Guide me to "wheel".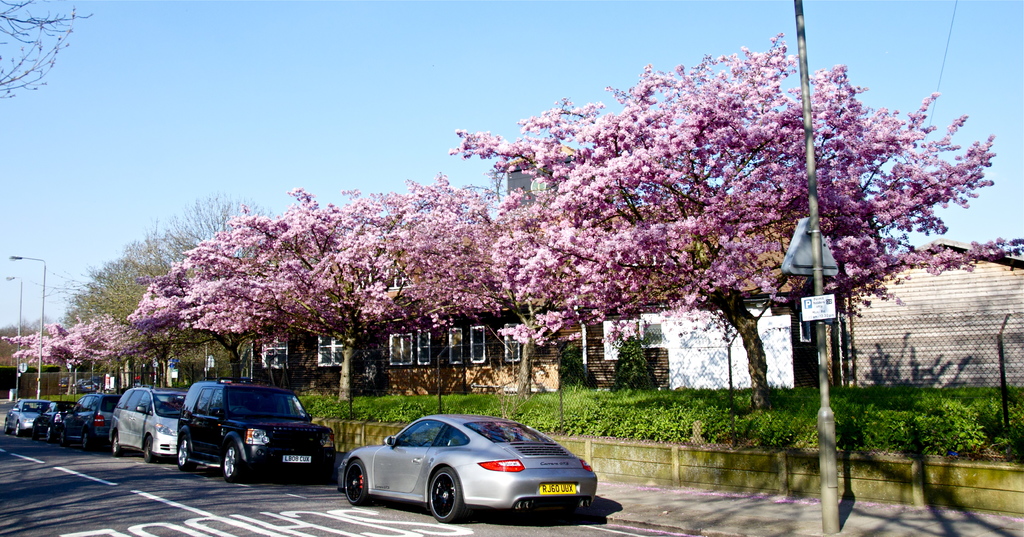
Guidance: l=145, t=435, r=152, b=457.
